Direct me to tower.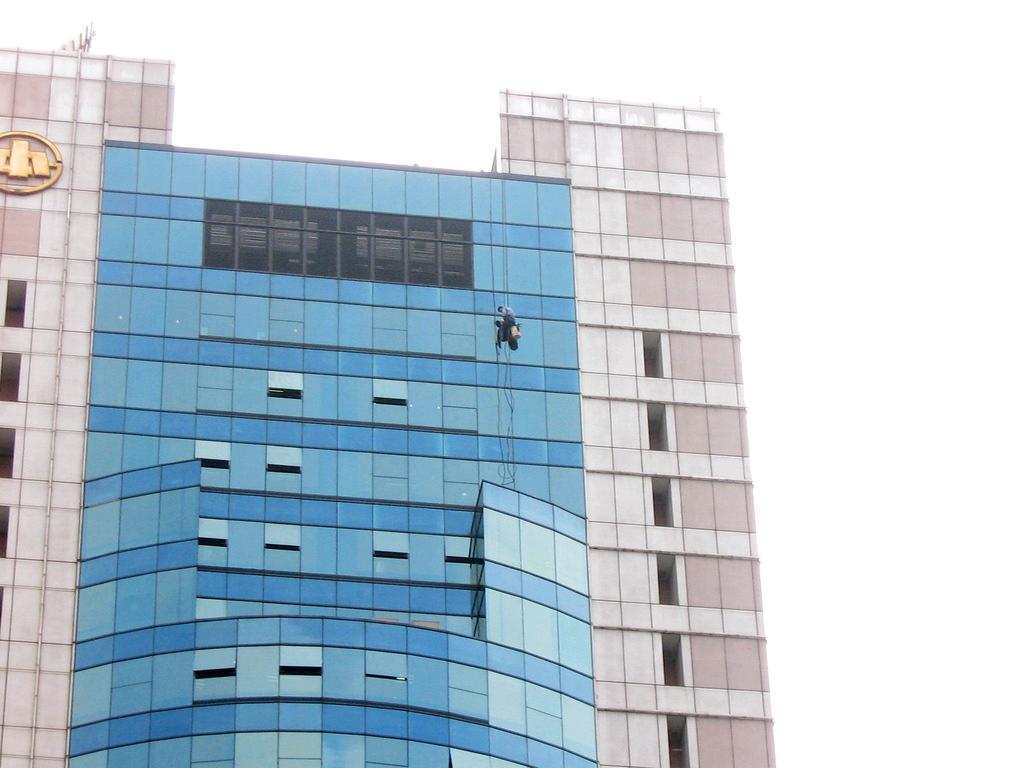
Direction: 0 49 776 767.
